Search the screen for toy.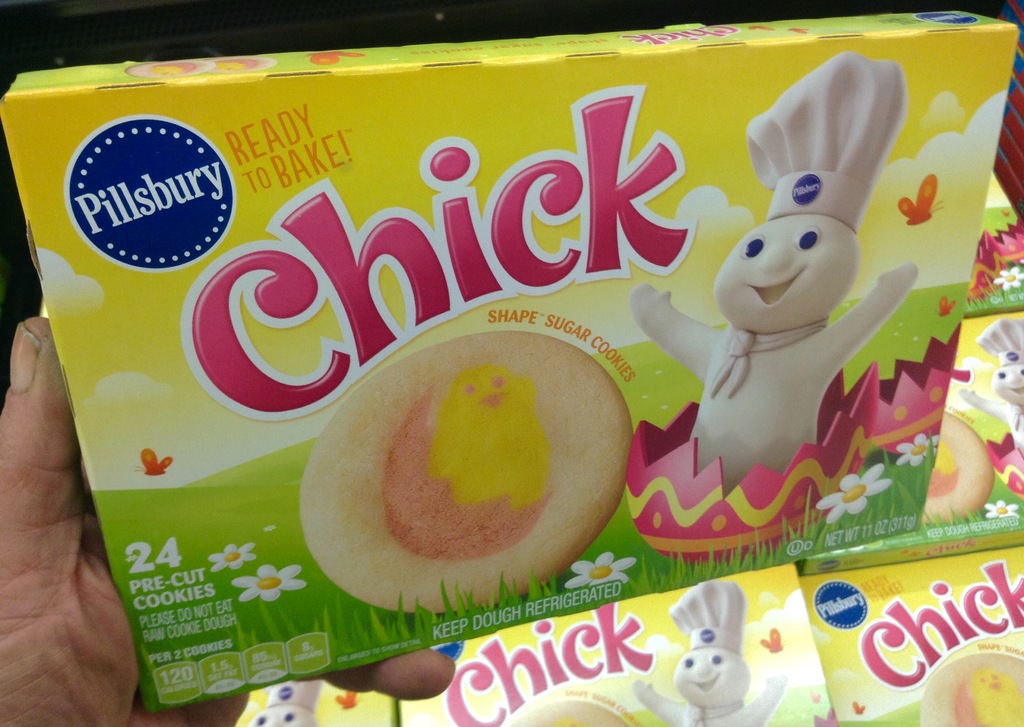
Found at bbox=[642, 577, 790, 726].
